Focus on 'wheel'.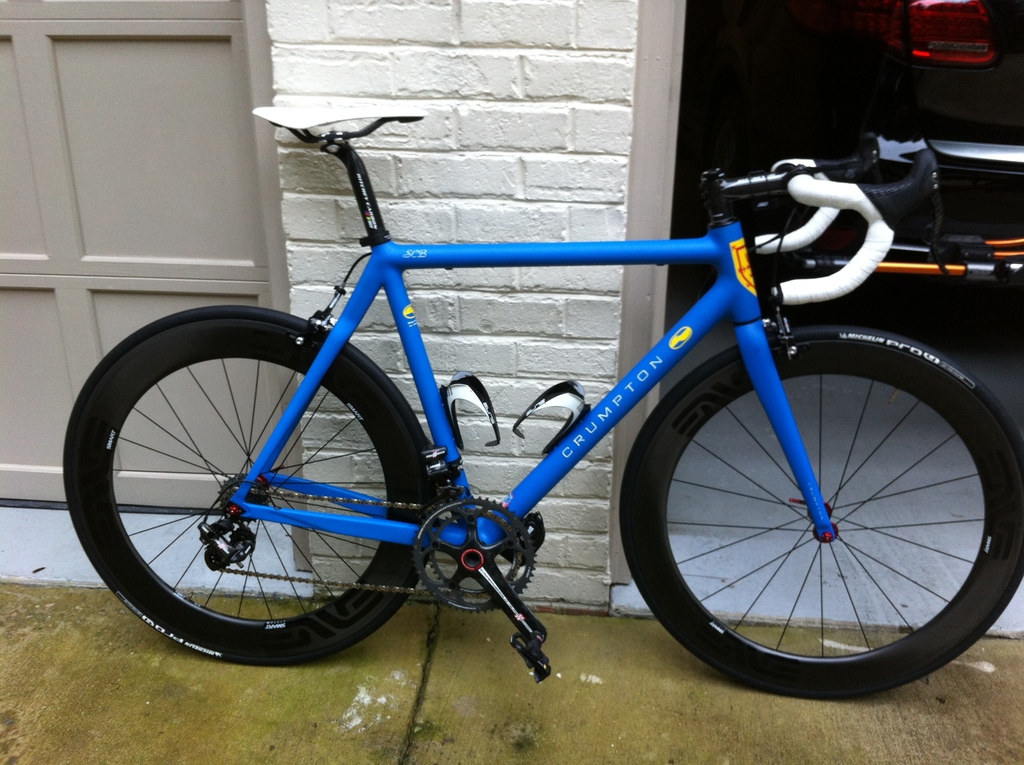
Focused at BBox(628, 341, 998, 691).
